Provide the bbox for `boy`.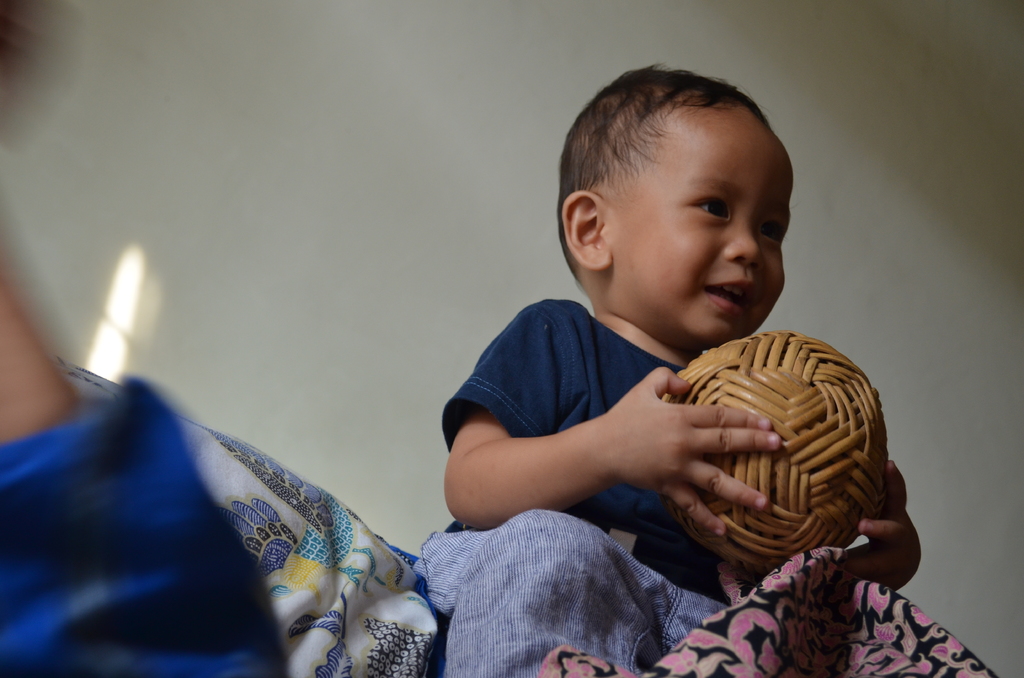
x1=412, y1=60, x2=929, y2=677.
